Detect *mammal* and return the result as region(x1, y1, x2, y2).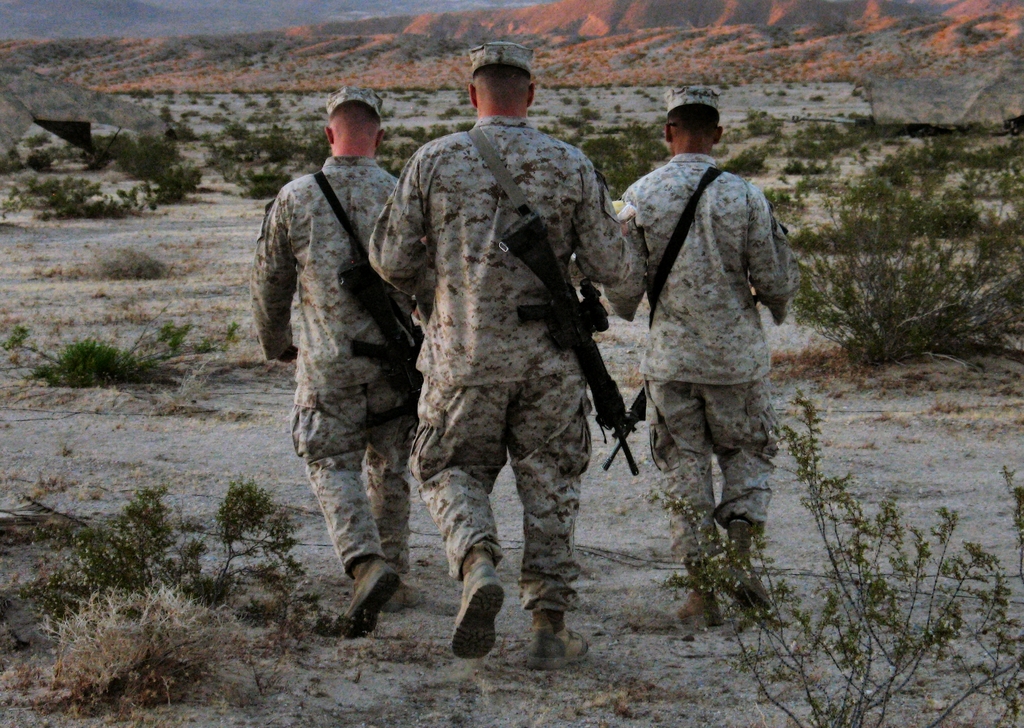
region(364, 40, 641, 661).
